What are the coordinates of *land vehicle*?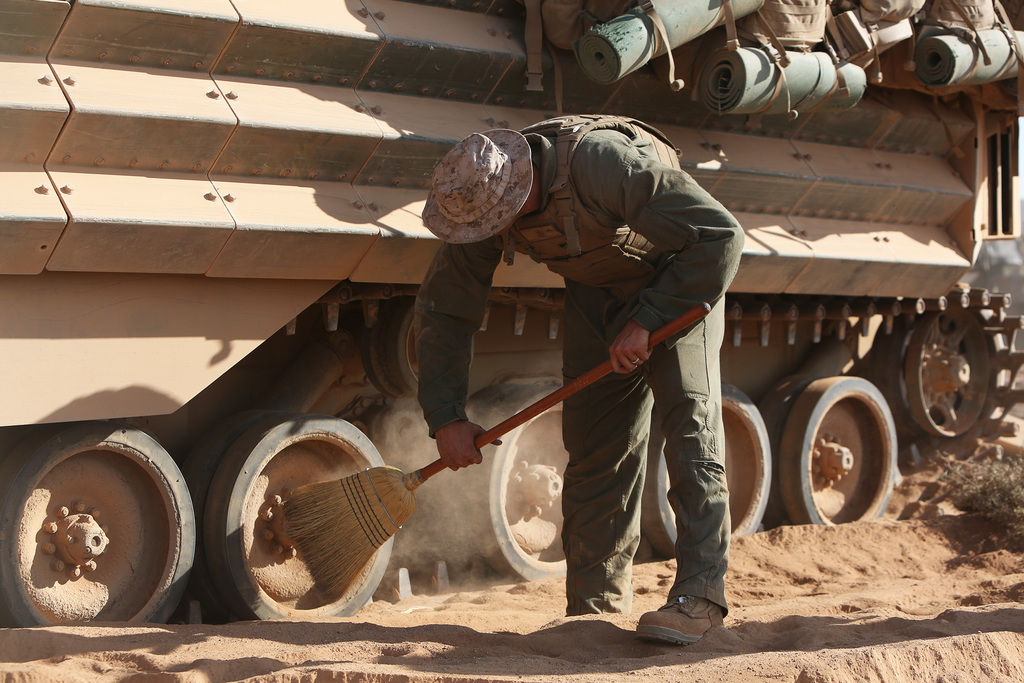
l=3, t=6, r=1015, b=630.
